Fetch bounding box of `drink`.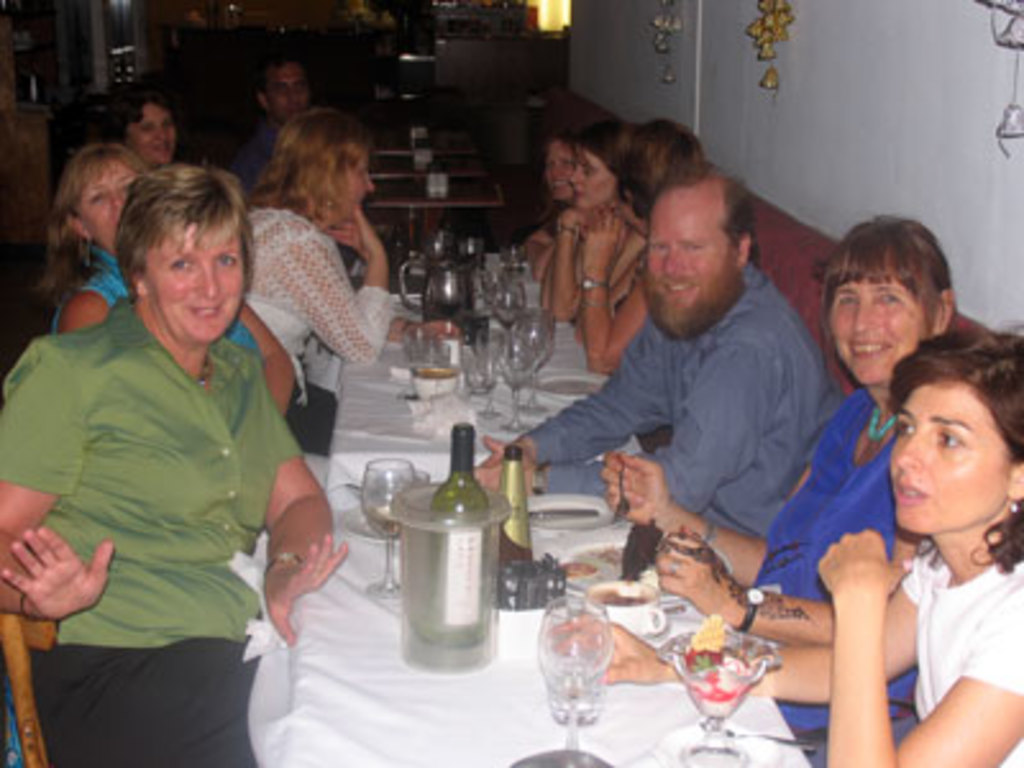
Bbox: locate(435, 428, 486, 643).
